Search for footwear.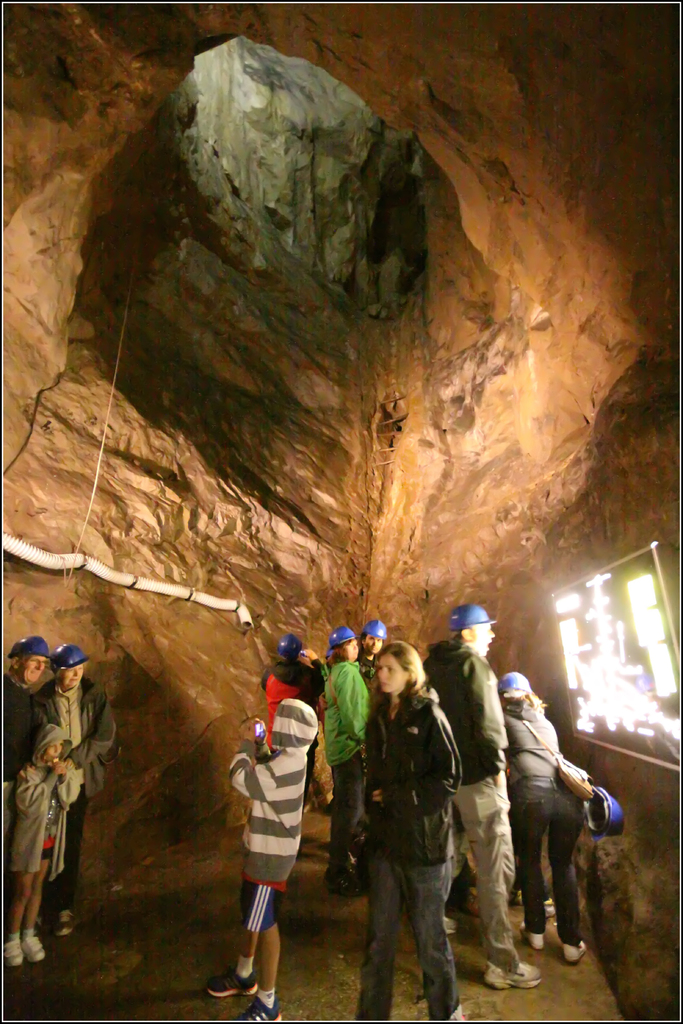
Found at l=58, t=910, r=73, b=936.
